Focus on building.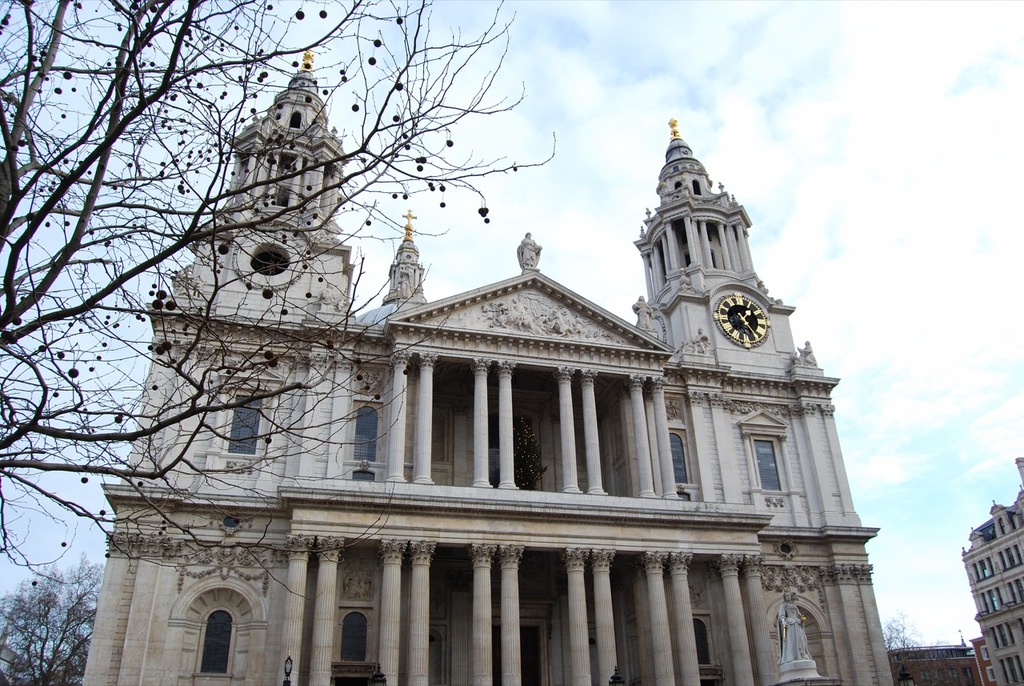
Focused at pyautogui.locateOnScreen(958, 455, 1023, 682).
